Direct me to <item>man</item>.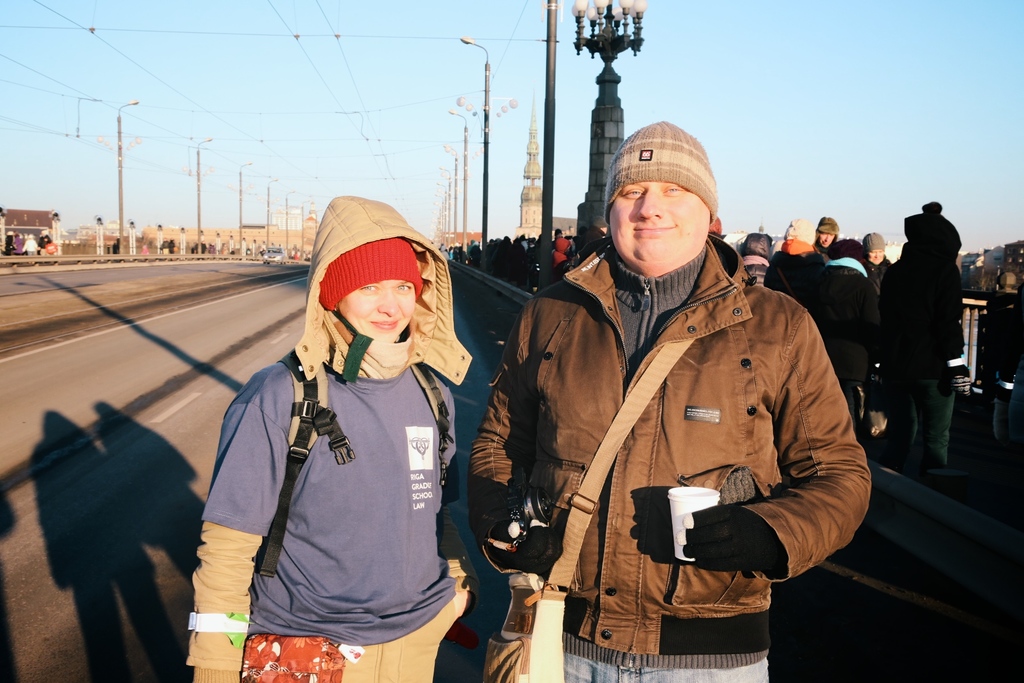
Direction: 465 112 884 682.
